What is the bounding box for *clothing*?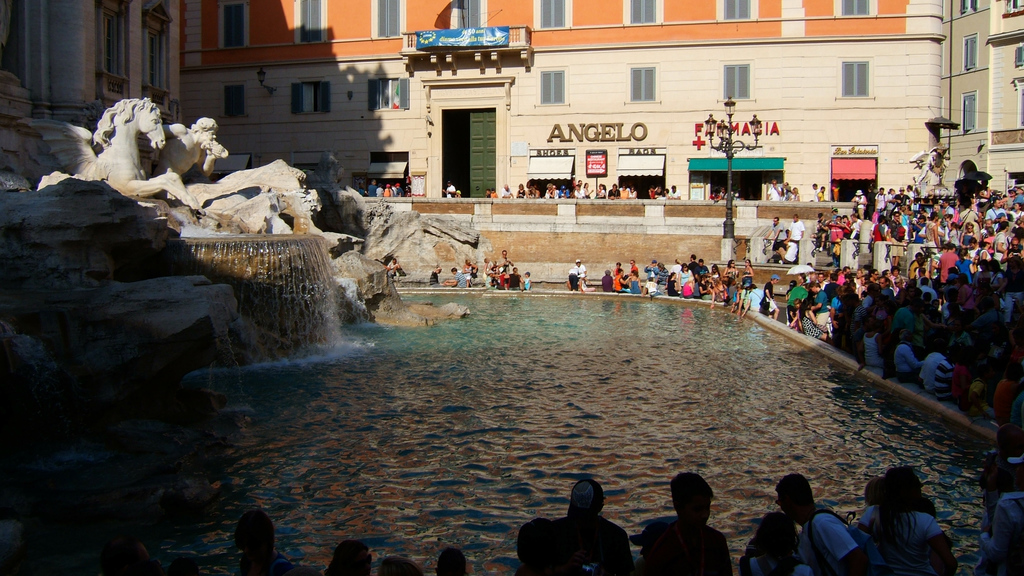
pyautogui.locateOnScreen(430, 269, 446, 289).
